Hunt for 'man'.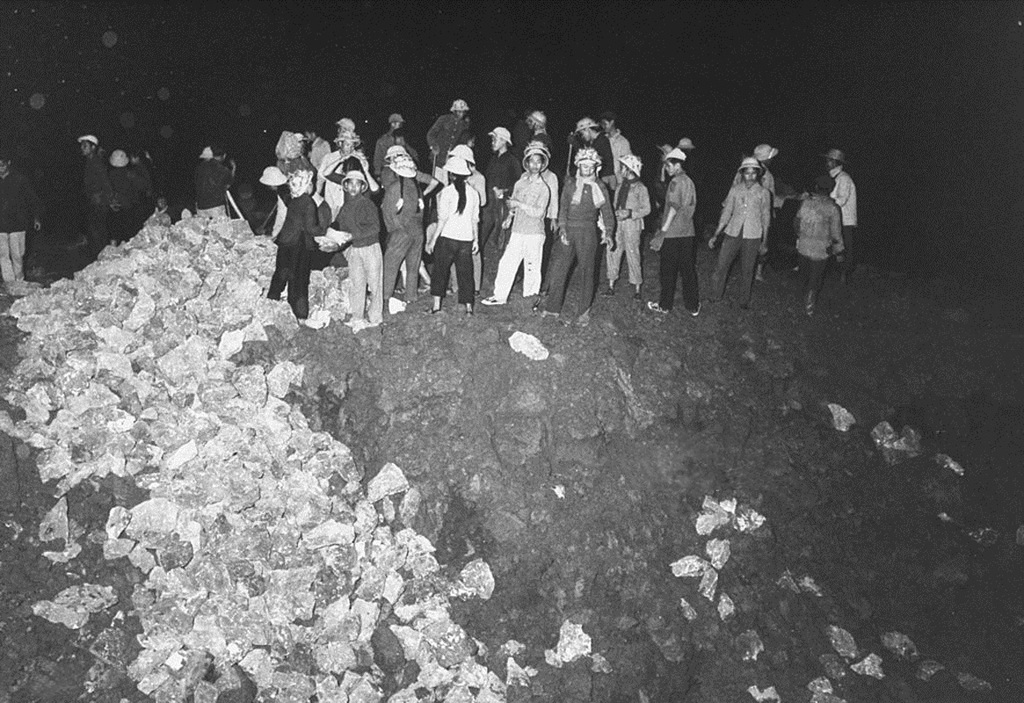
Hunted down at rect(196, 138, 236, 219).
